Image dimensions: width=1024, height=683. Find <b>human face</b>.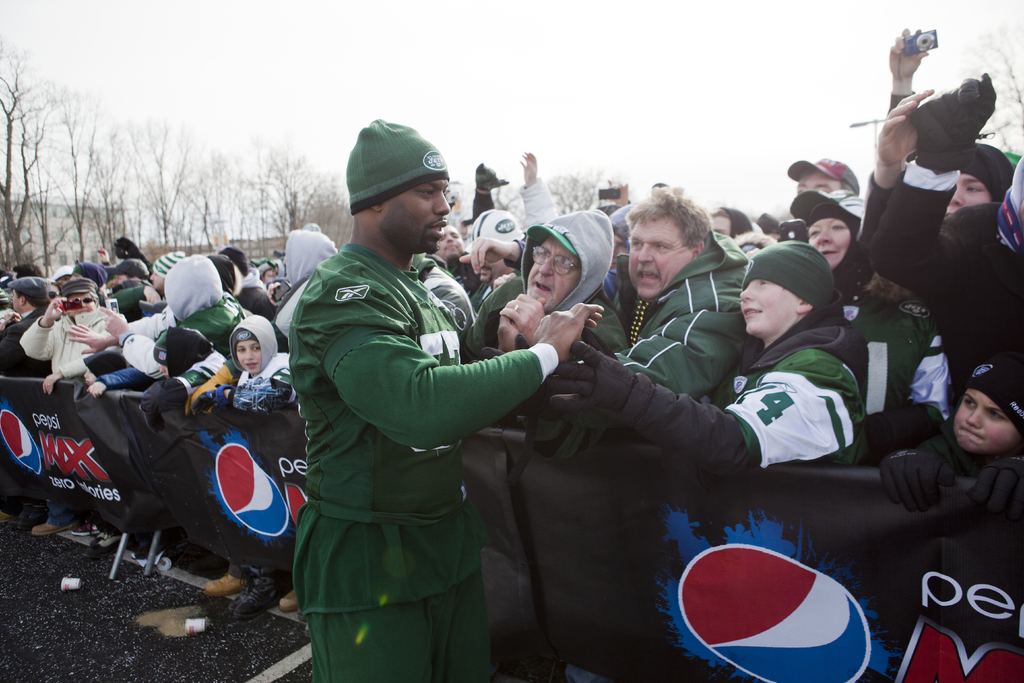
select_region(235, 339, 261, 374).
